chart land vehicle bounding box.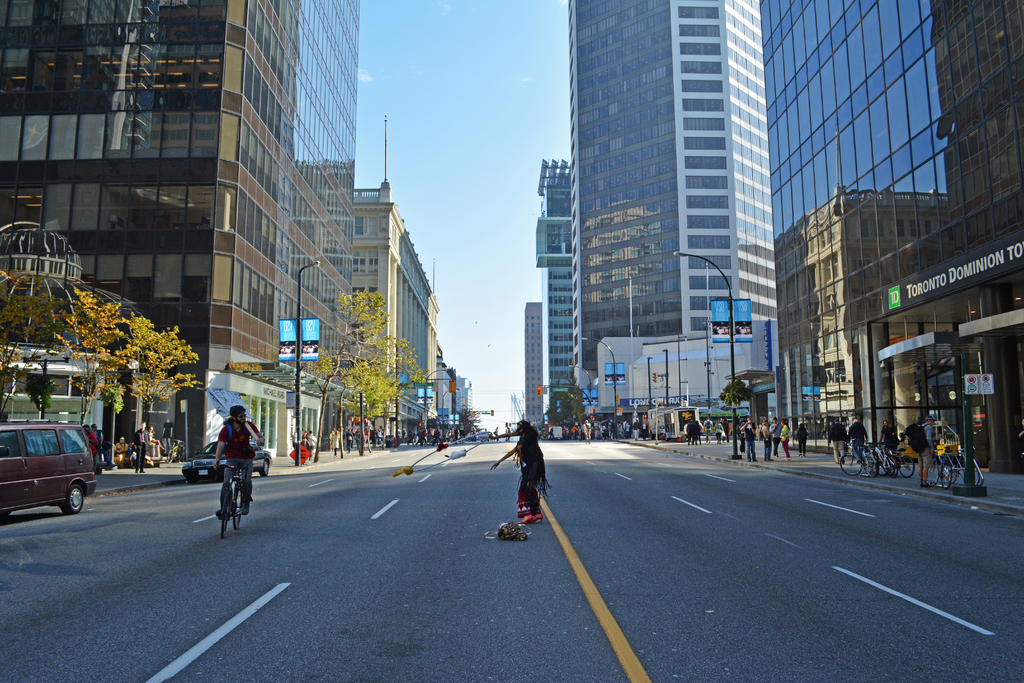
Charted: locate(923, 451, 954, 488).
